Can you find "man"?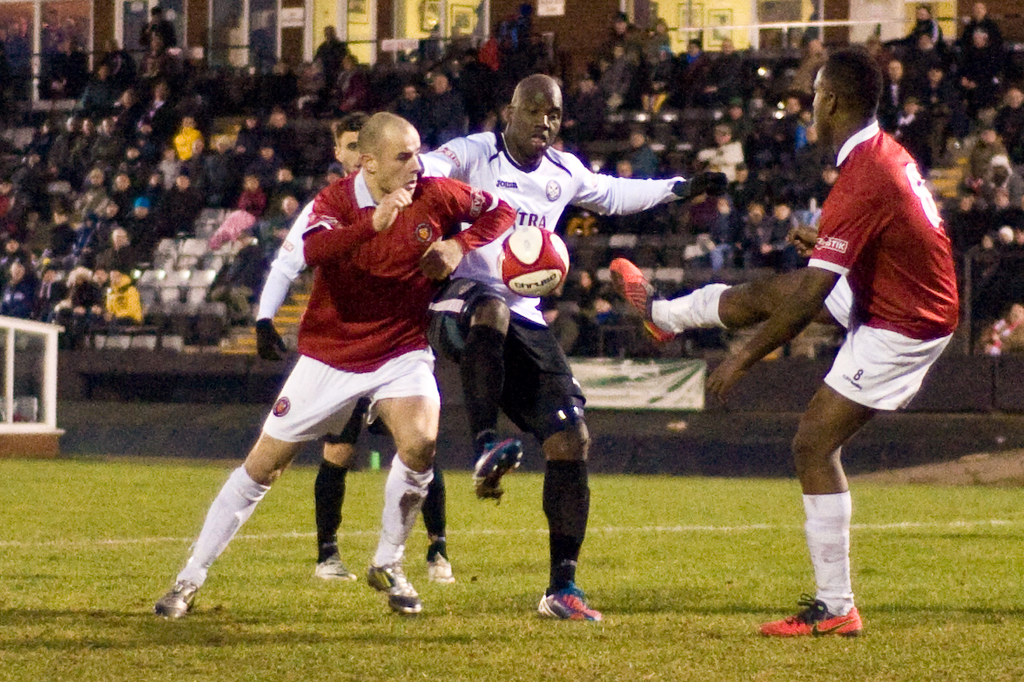
Yes, bounding box: bbox=(597, 49, 988, 662).
